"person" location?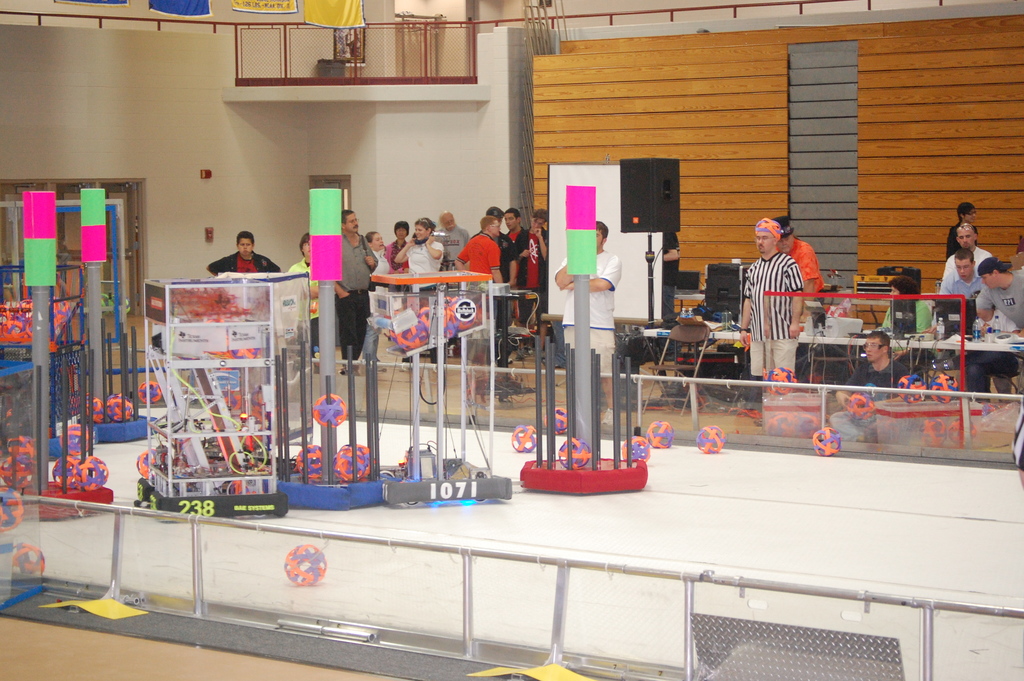
{"left": 735, "top": 213, "right": 803, "bottom": 370}
